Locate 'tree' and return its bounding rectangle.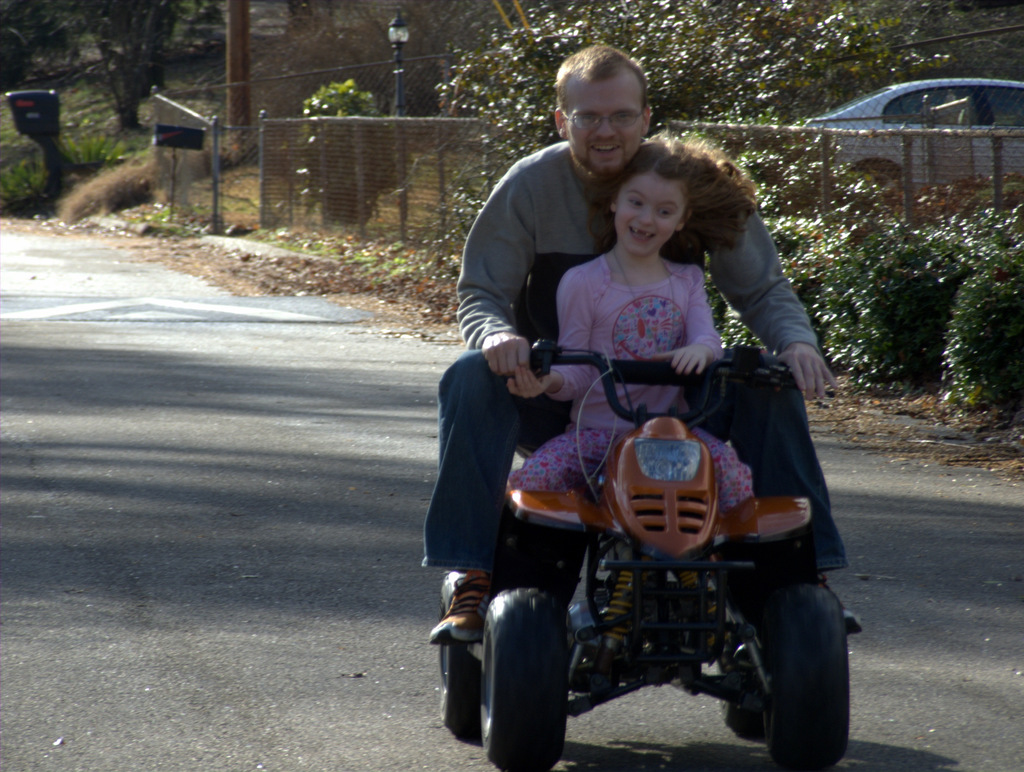
box=[92, 0, 183, 148].
